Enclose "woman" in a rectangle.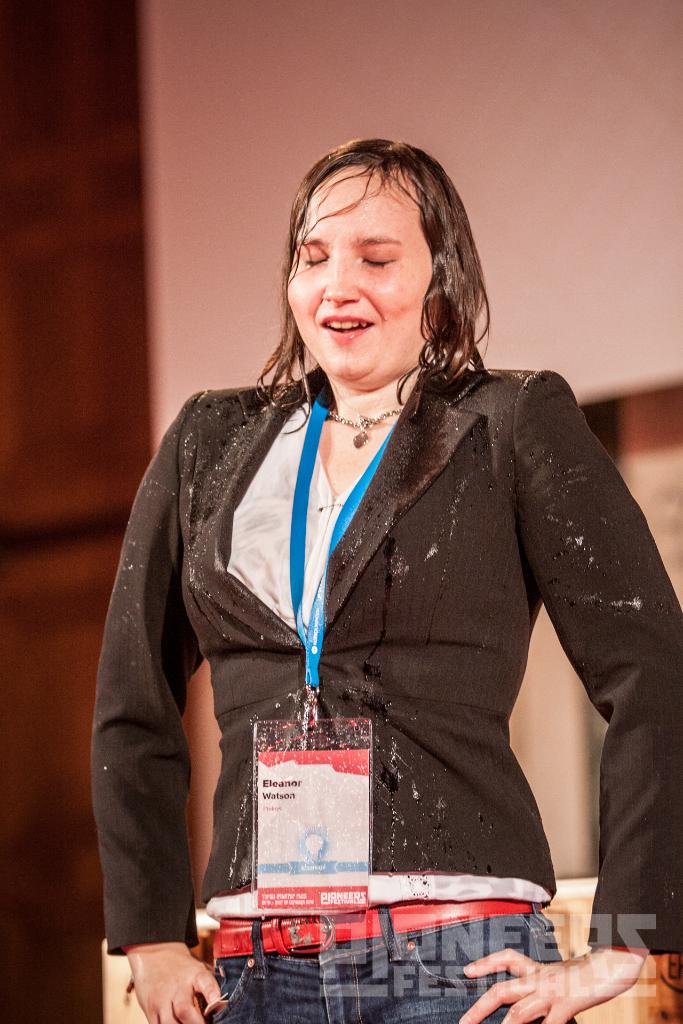
(69, 127, 664, 1016).
